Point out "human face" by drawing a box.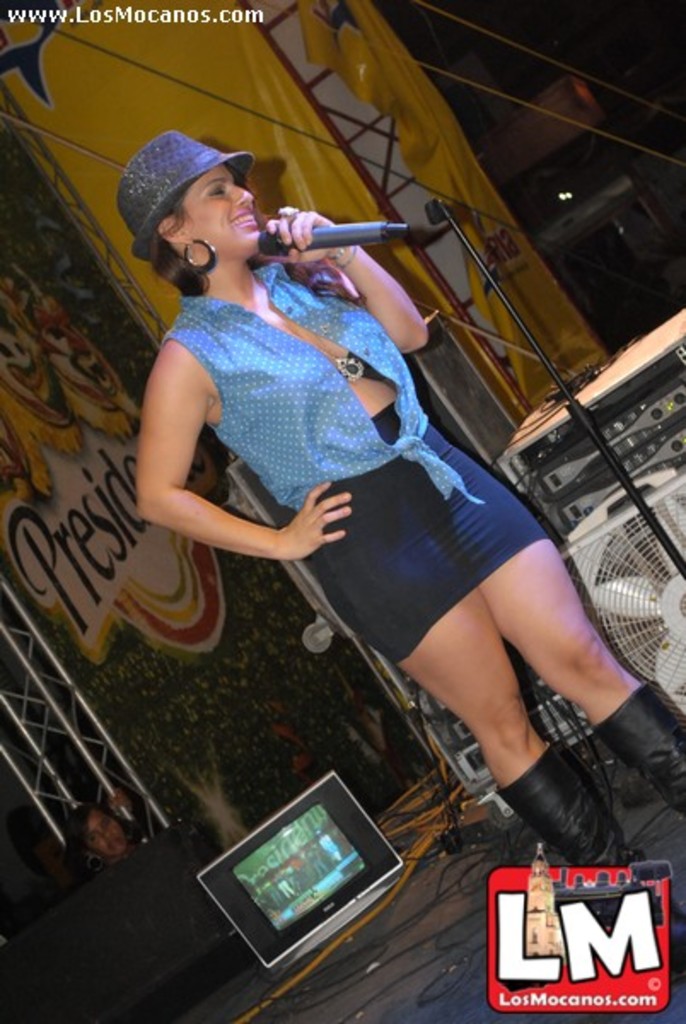
{"x1": 184, "y1": 169, "x2": 254, "y2": 253}.
